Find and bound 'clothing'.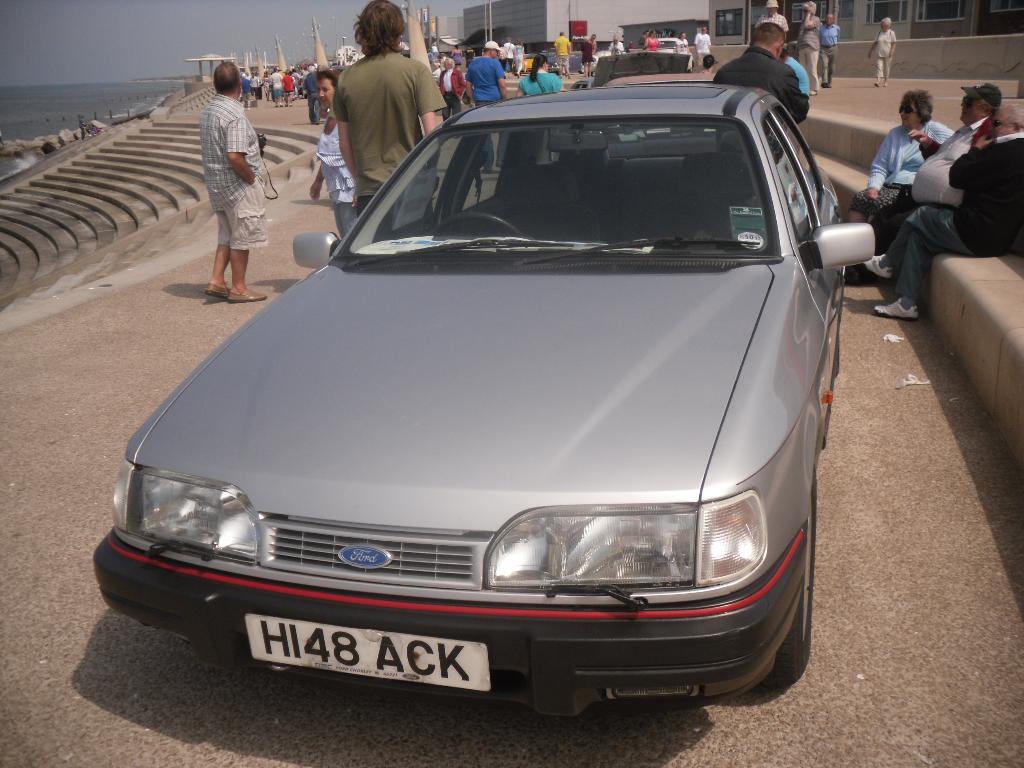
Bound: <bbox>850, 118, 954, 246</bbox>.
